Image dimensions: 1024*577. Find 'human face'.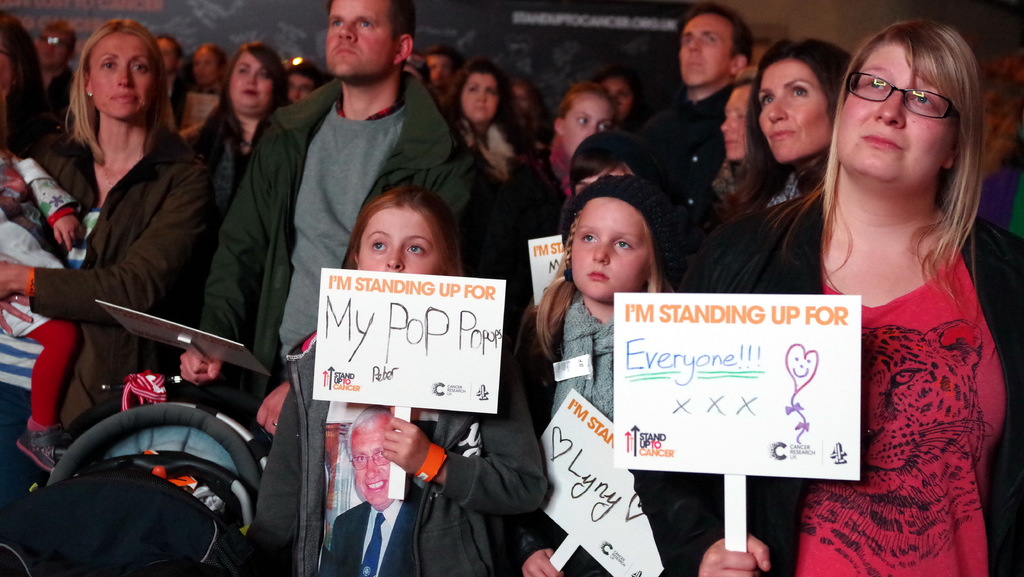
[0,42,15,95].
